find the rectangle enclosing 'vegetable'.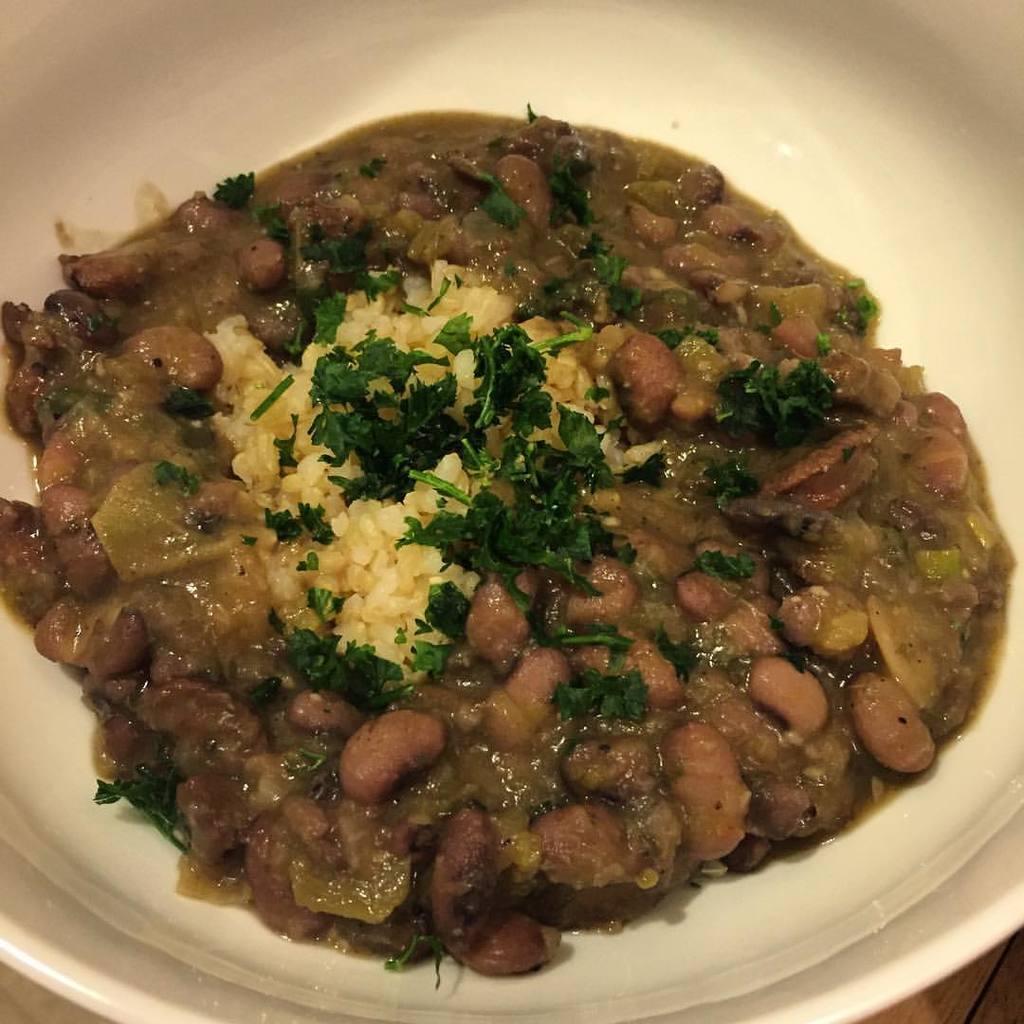
[x1=156, y1=390, x2=210, y2=417].
